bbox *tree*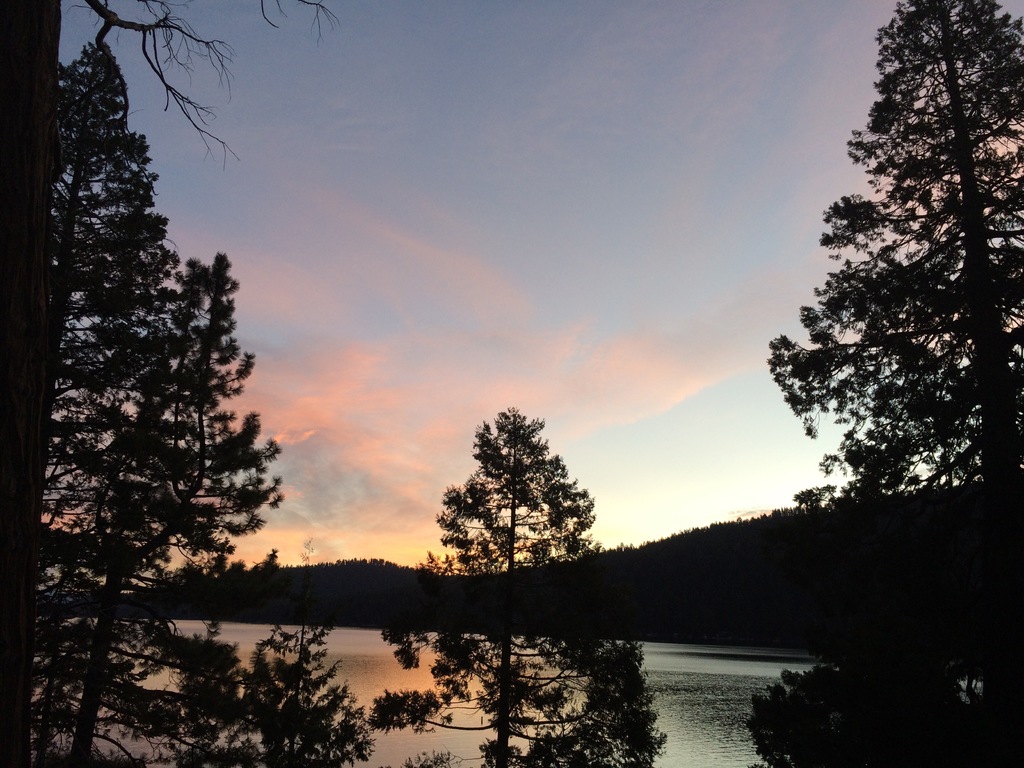
box(751, 0, 1023, 767)
